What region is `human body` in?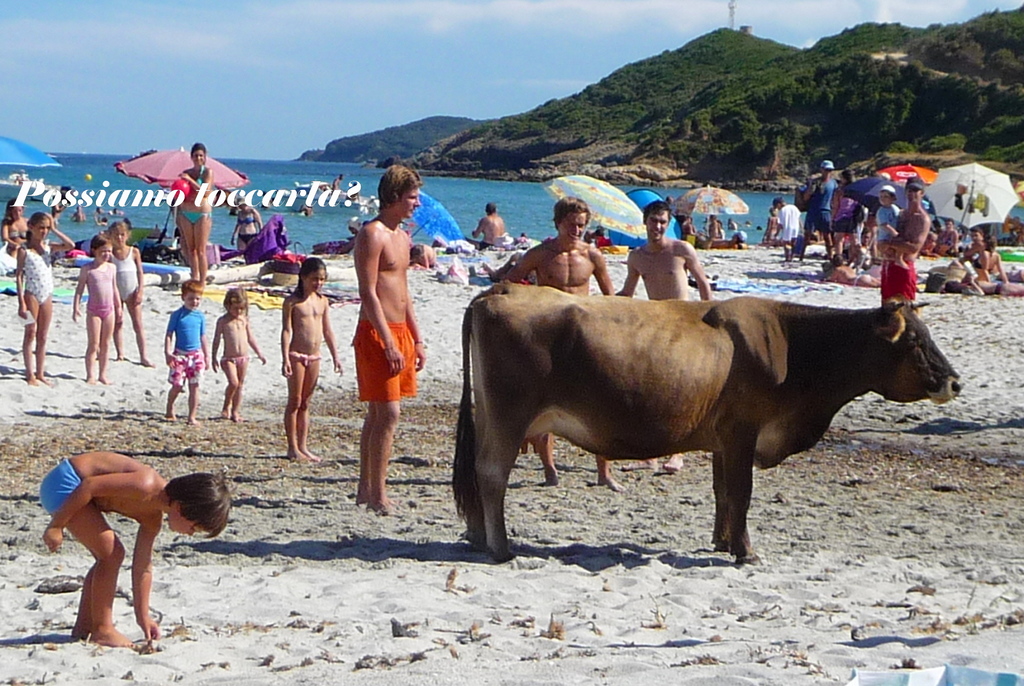
(211,289,268,421).
